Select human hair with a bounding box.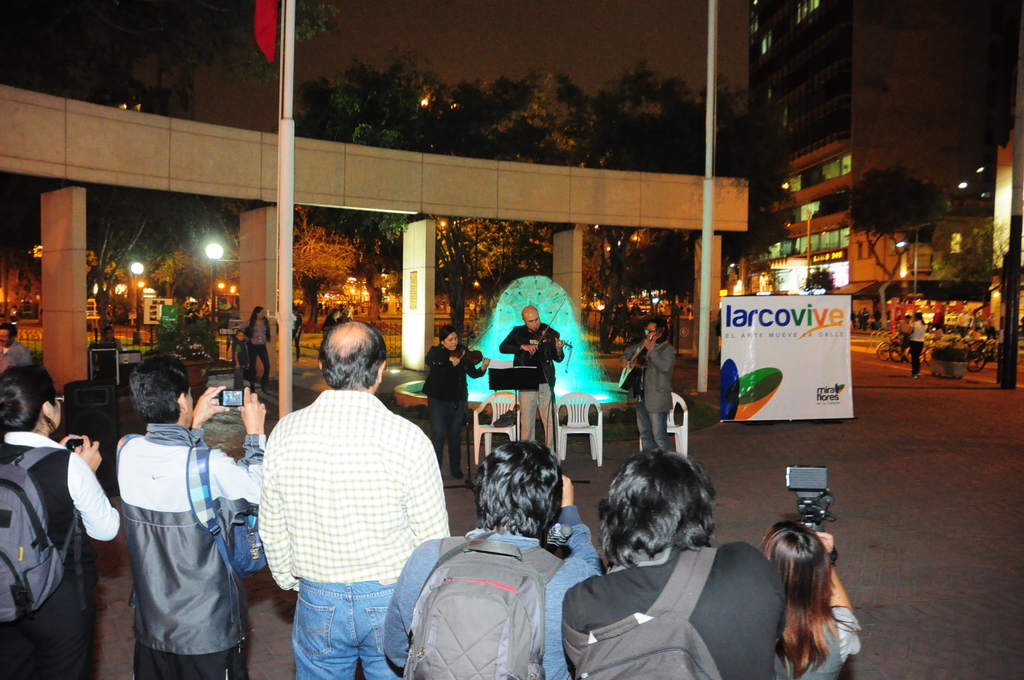
crop(0, 323, 19, 340).
